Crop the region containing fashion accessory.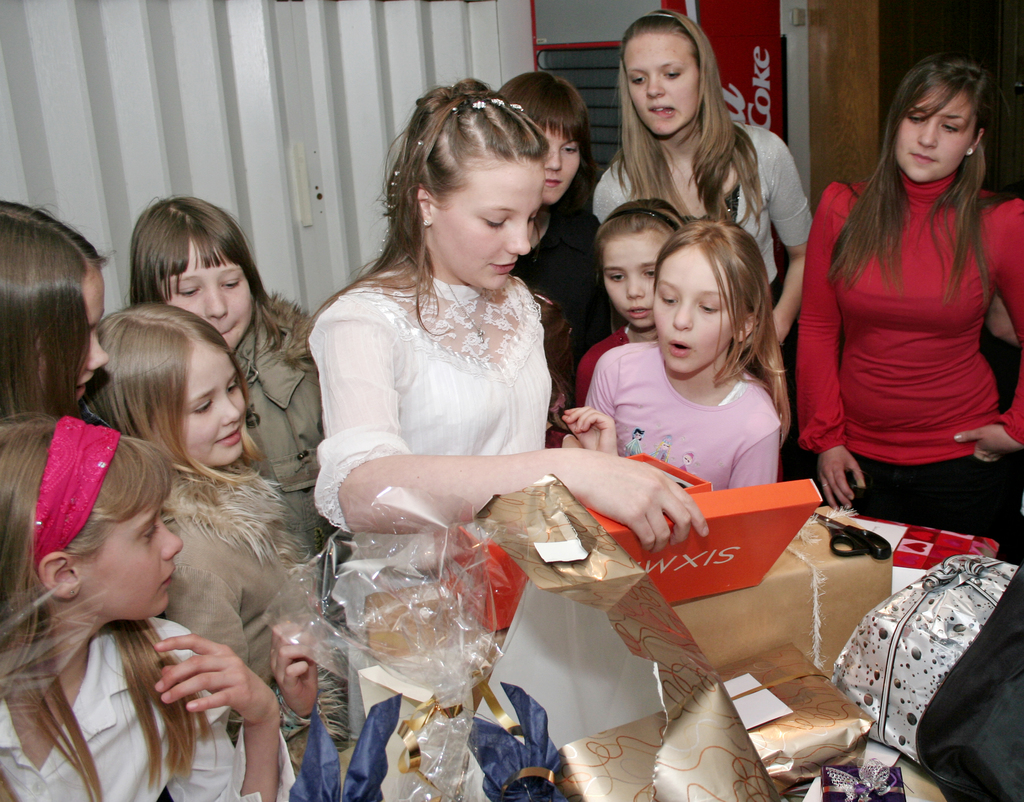
Crop region: bbox=[470, 98, 489, 111].
